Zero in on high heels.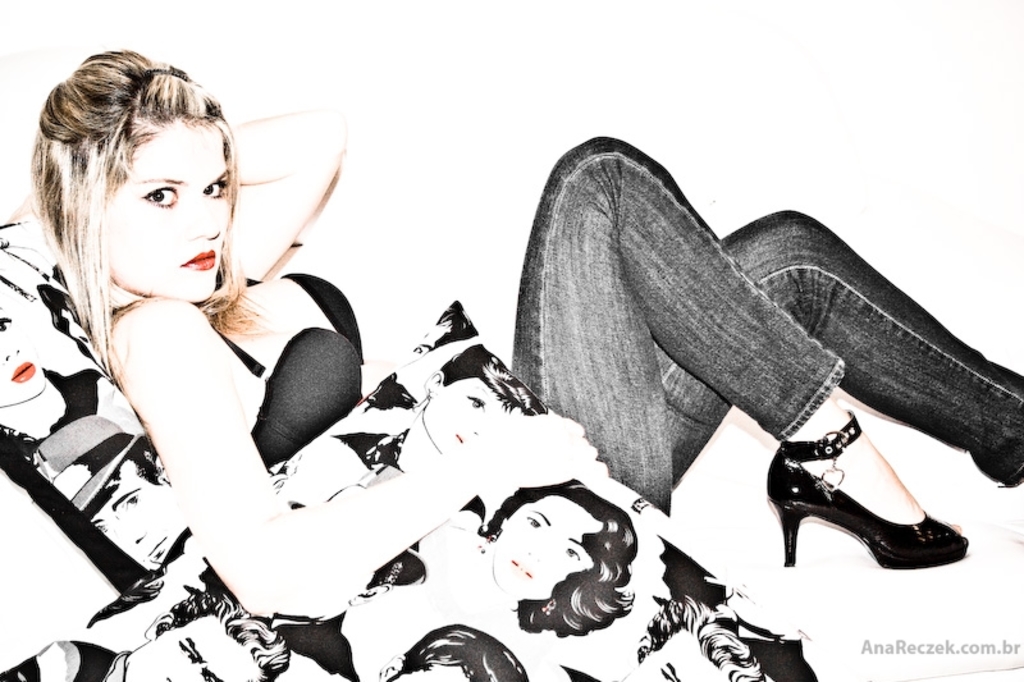
Zeroed in: pyautogui.locateOnScreen(741, 453, 988, 577).
